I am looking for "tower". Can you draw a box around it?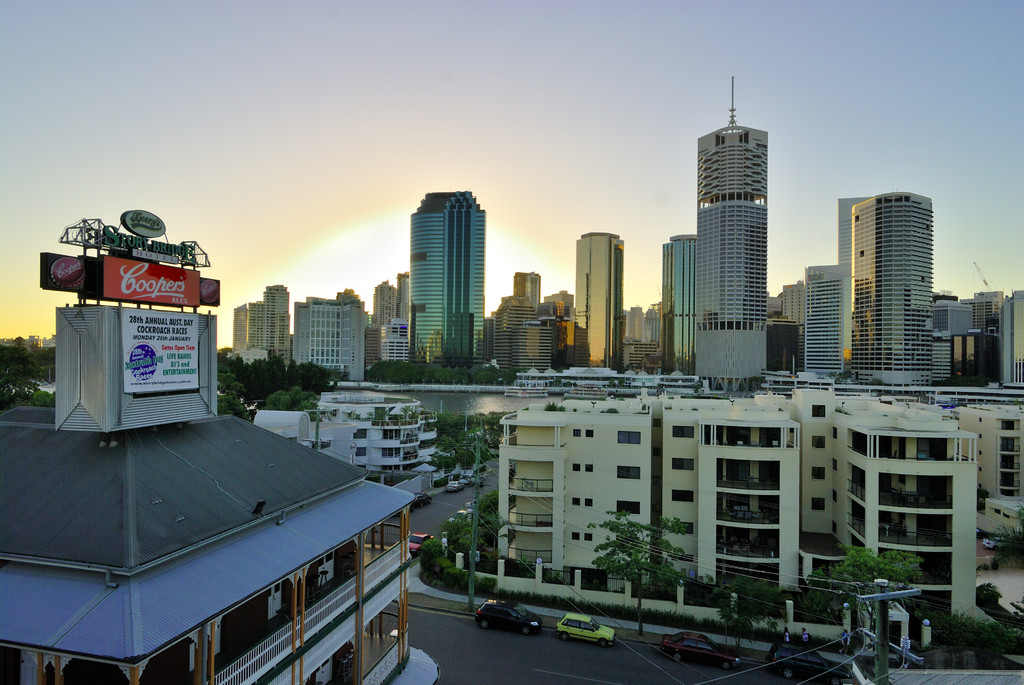
Sure, the bounding box is (x1=412, y1=192, x2=485, y2=354).
